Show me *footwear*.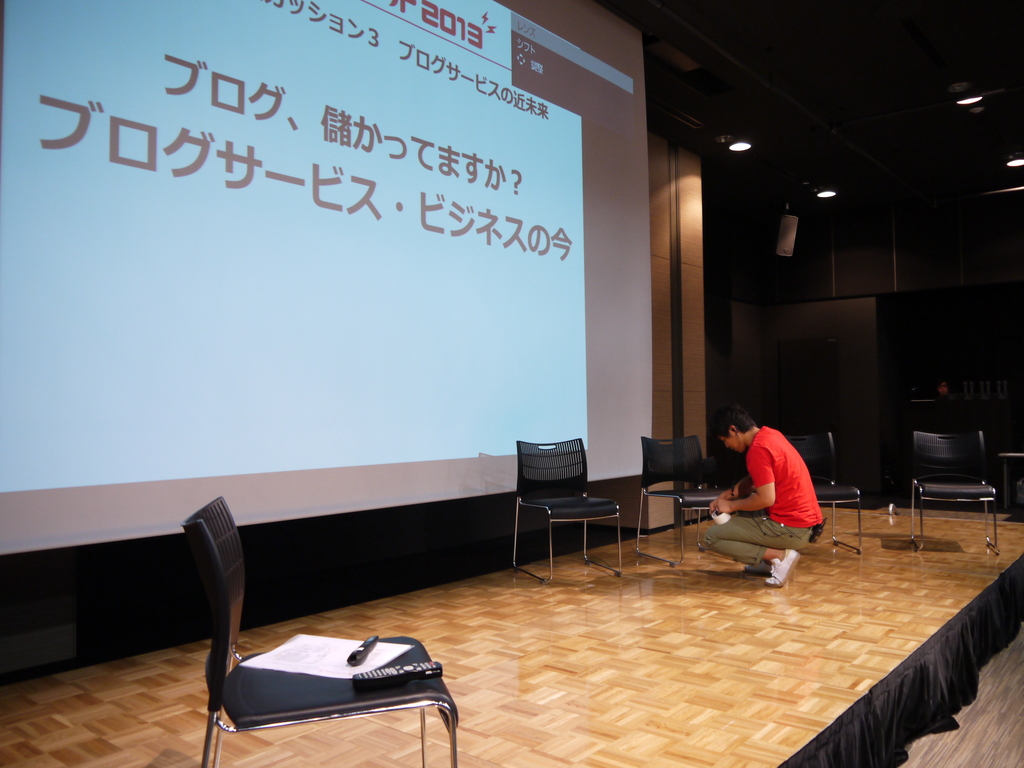
*footwear* is here: {"x1": 743, "y1": 562, "x2": 772, "y2": 575}.
